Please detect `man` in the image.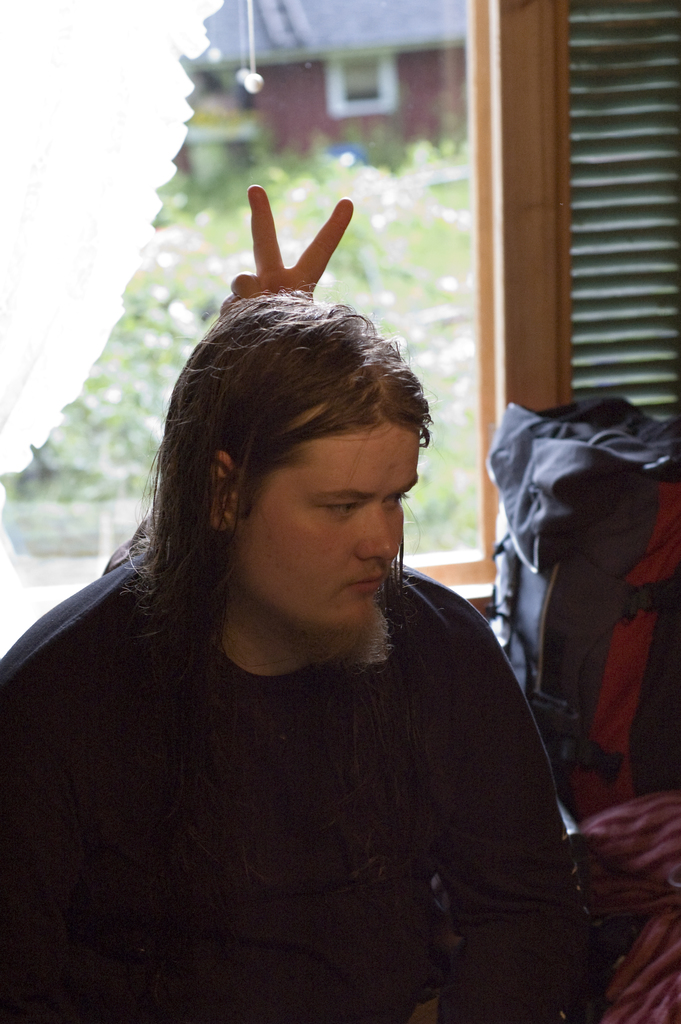
BBox(0, 292, 593, 1023).
